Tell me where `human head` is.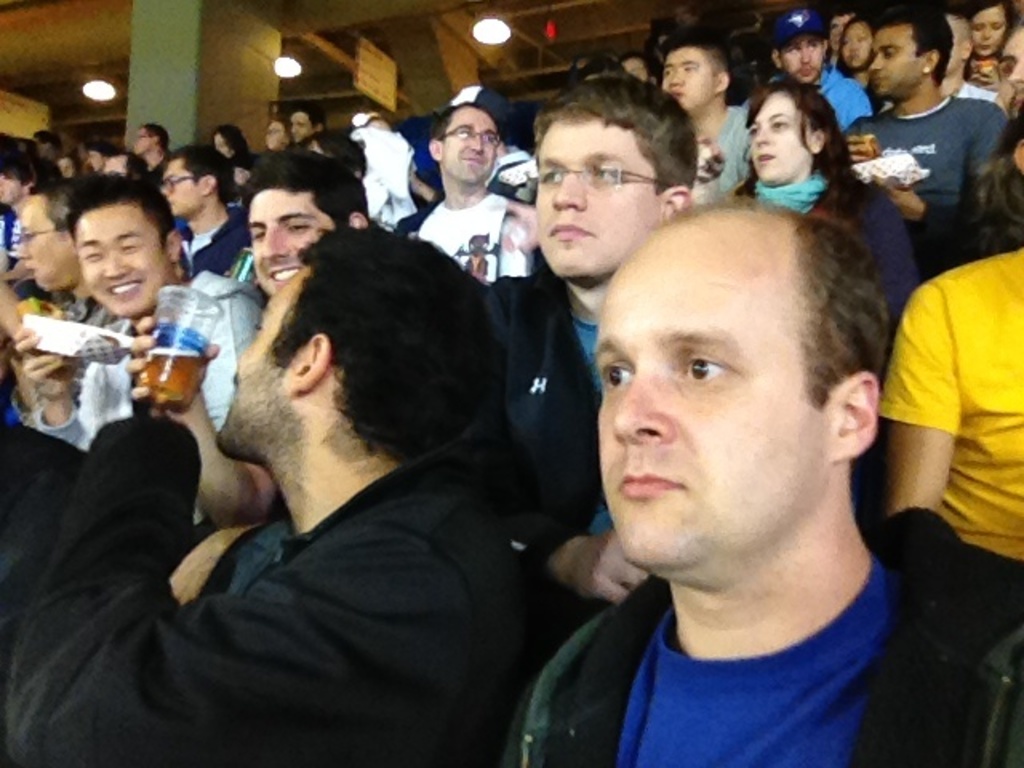
`human head` is at x1=67 y1=173 x2=184 y2=323.
